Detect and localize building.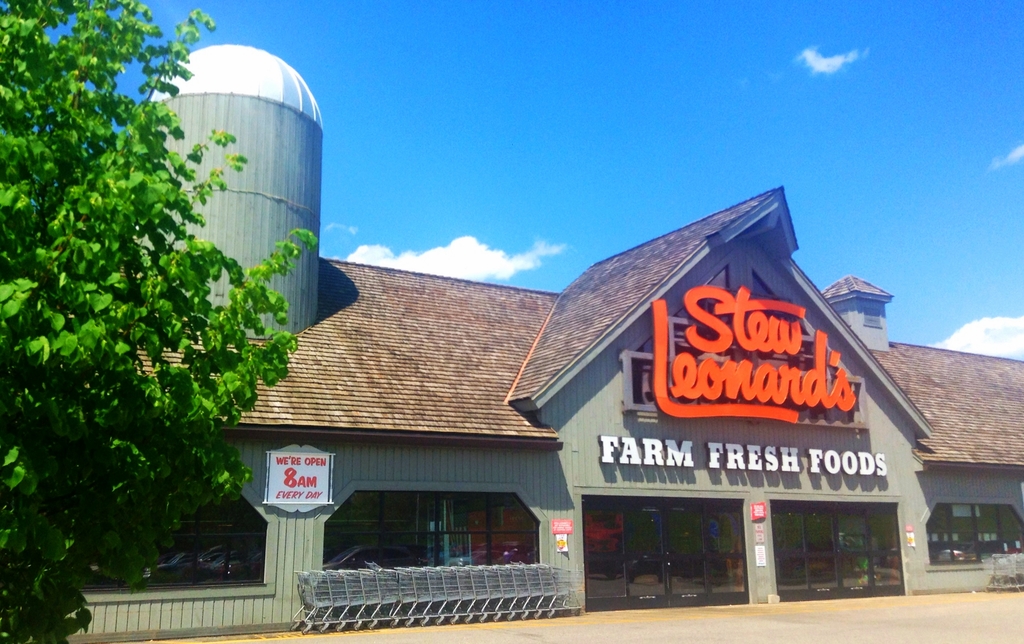
Localized at BBox(58, 42, 1023, 643).
